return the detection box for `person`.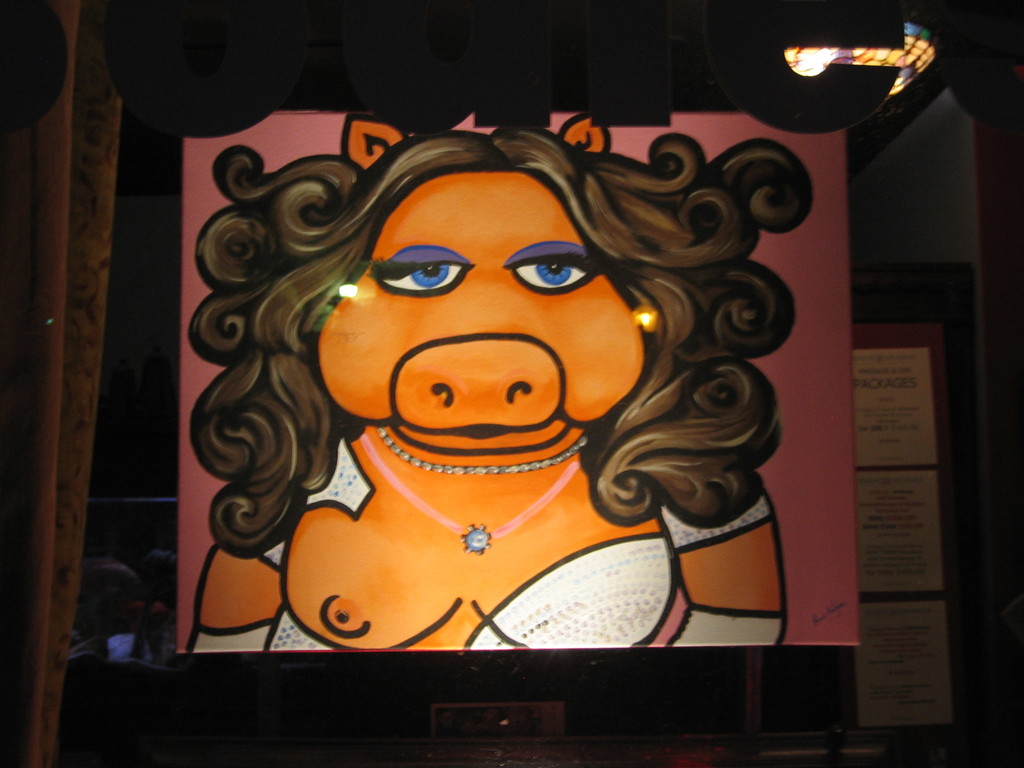
box=[180, 119, 794, 649].
